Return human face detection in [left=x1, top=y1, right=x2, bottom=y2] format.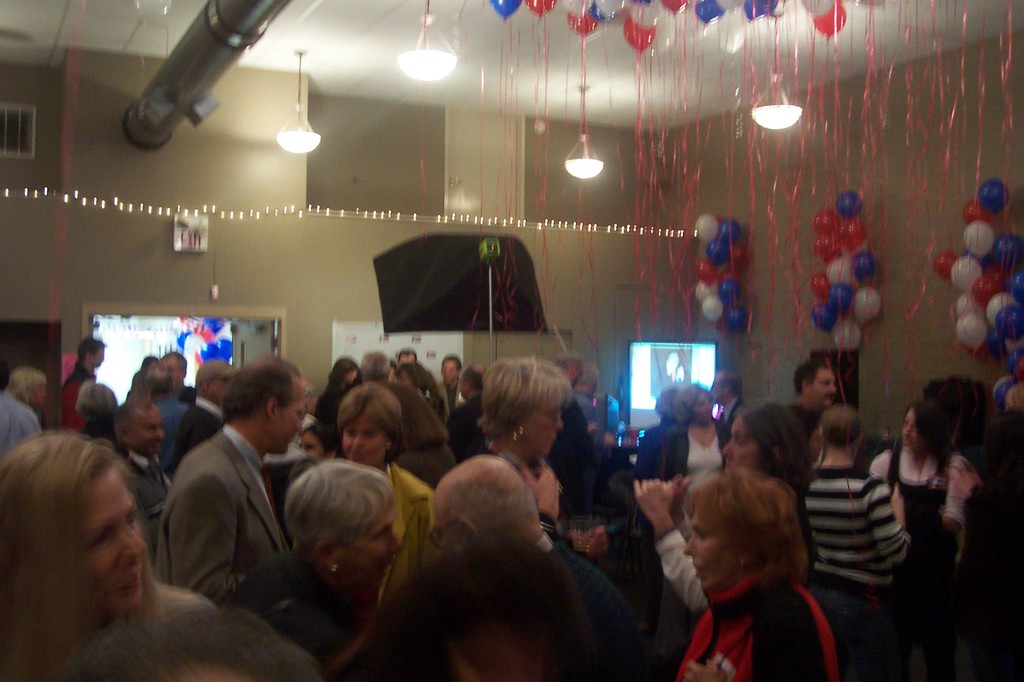
[left=346, top=504, right=401, bottom=587].
